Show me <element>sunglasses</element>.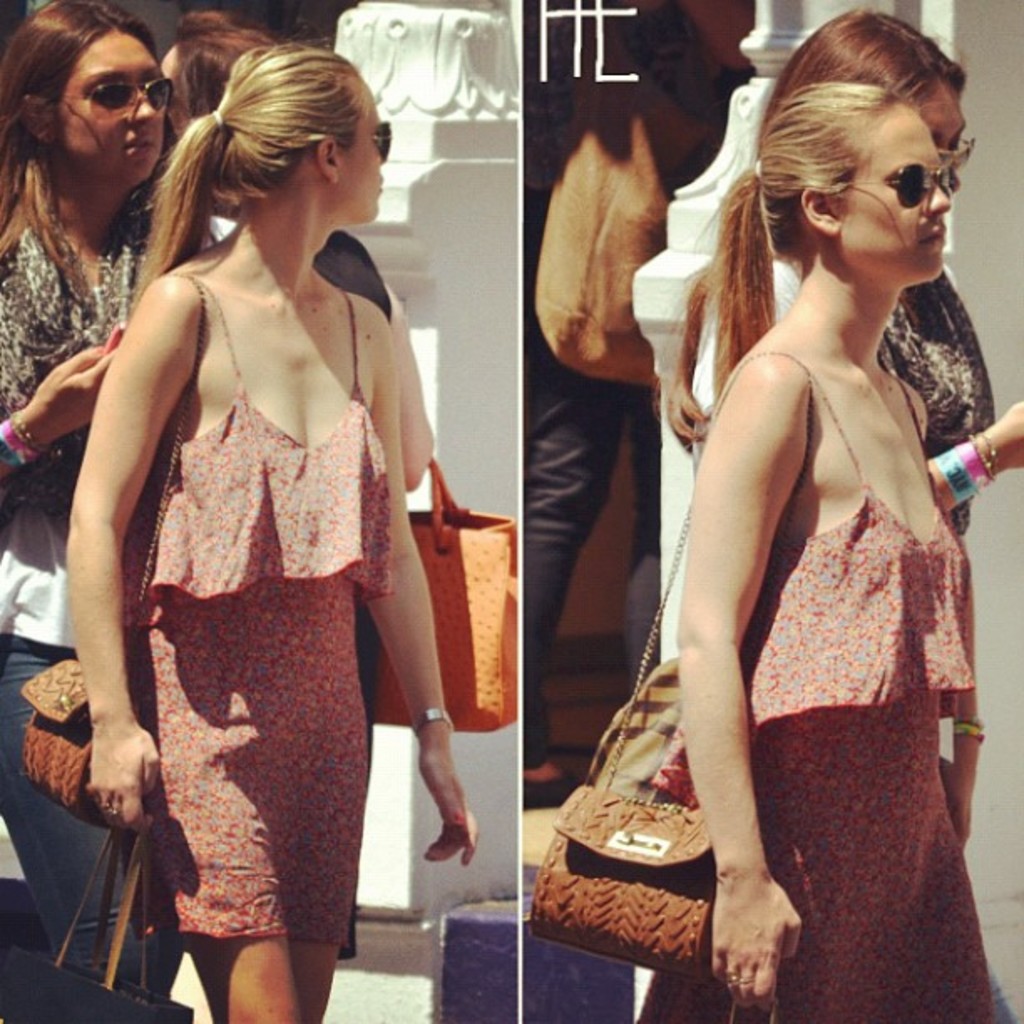
<element>sunglasses</element> is here: box(355, 117, 393, 162).
